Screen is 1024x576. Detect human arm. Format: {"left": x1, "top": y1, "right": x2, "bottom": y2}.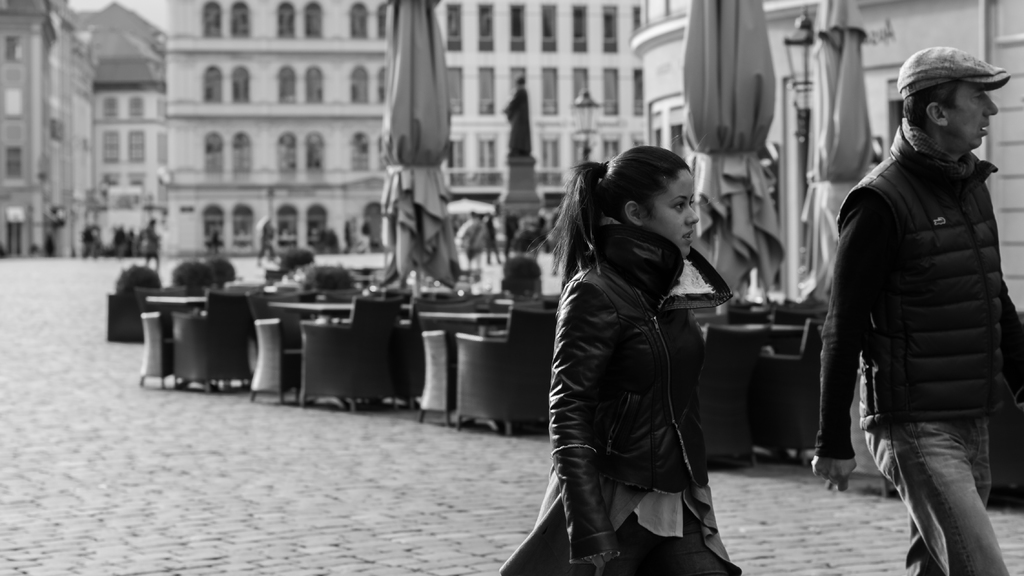
{"left": 1003, "top": 283, "right": 1023, "bottom": 408}.
